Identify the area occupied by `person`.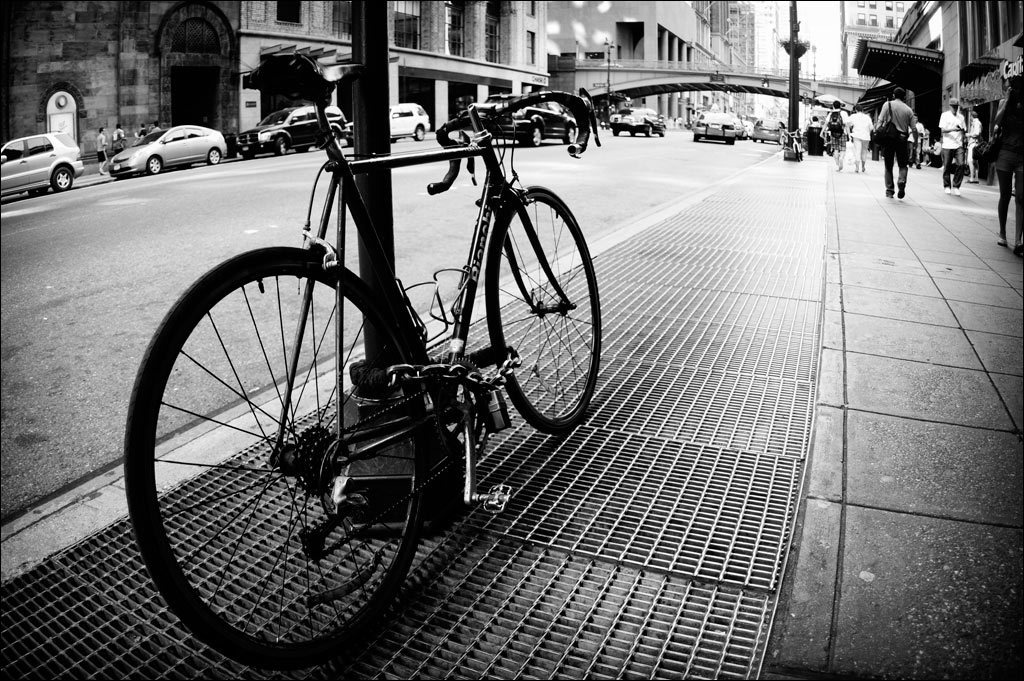
Area: [911, 114, 927, 171].
